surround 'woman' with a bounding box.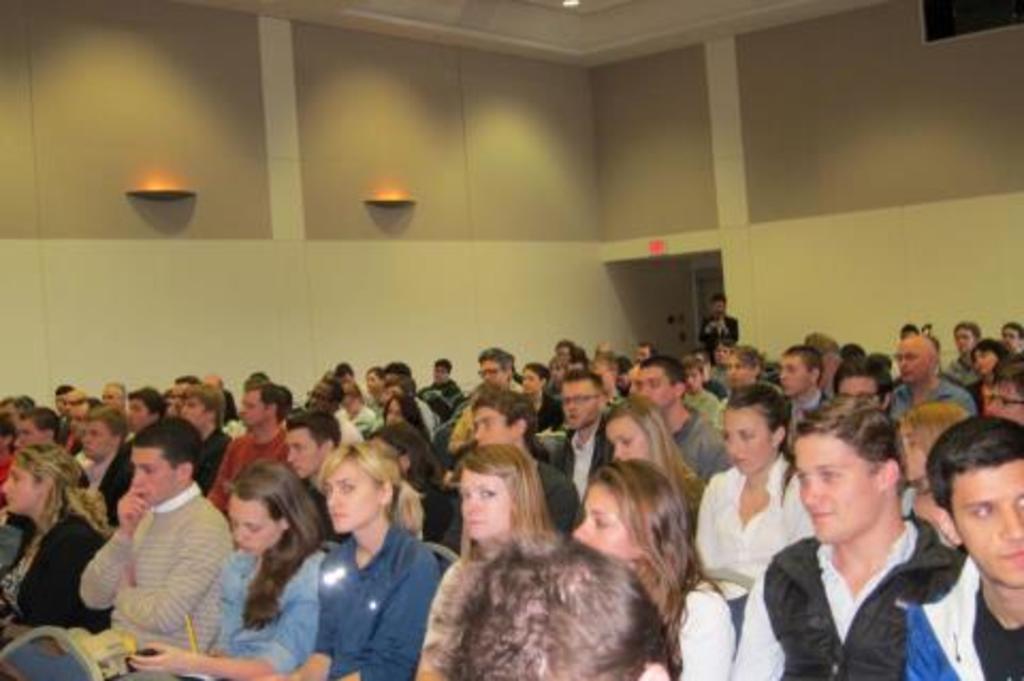
(left=687, top=386, right=813, bottom=634).
